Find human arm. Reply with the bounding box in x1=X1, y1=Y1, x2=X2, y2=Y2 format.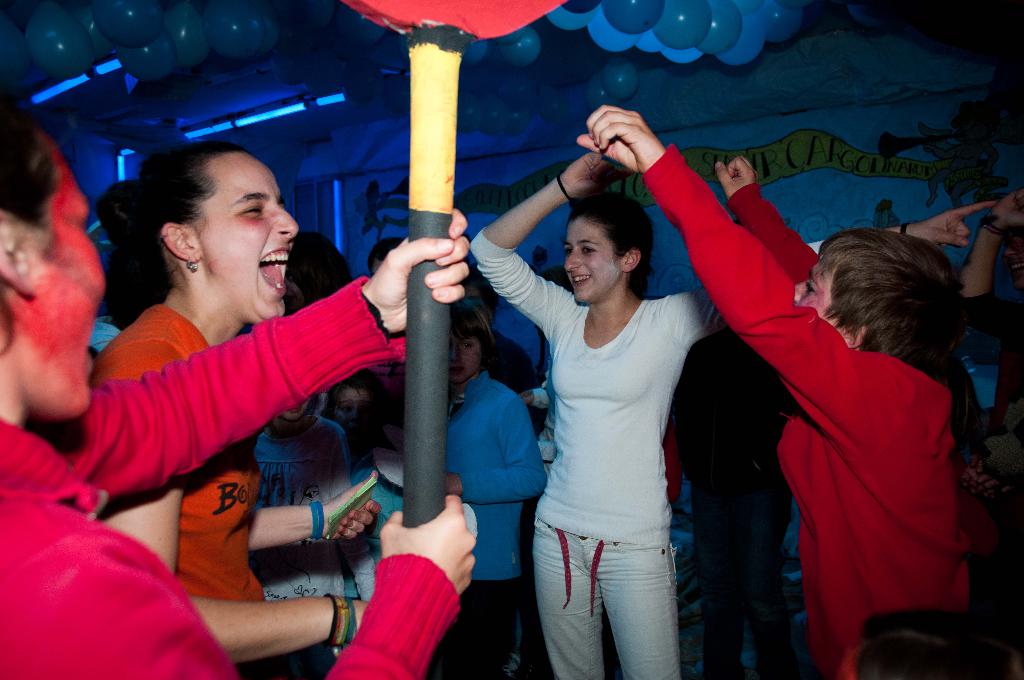
x1=72, y1=344, x2=369, y2=659.
